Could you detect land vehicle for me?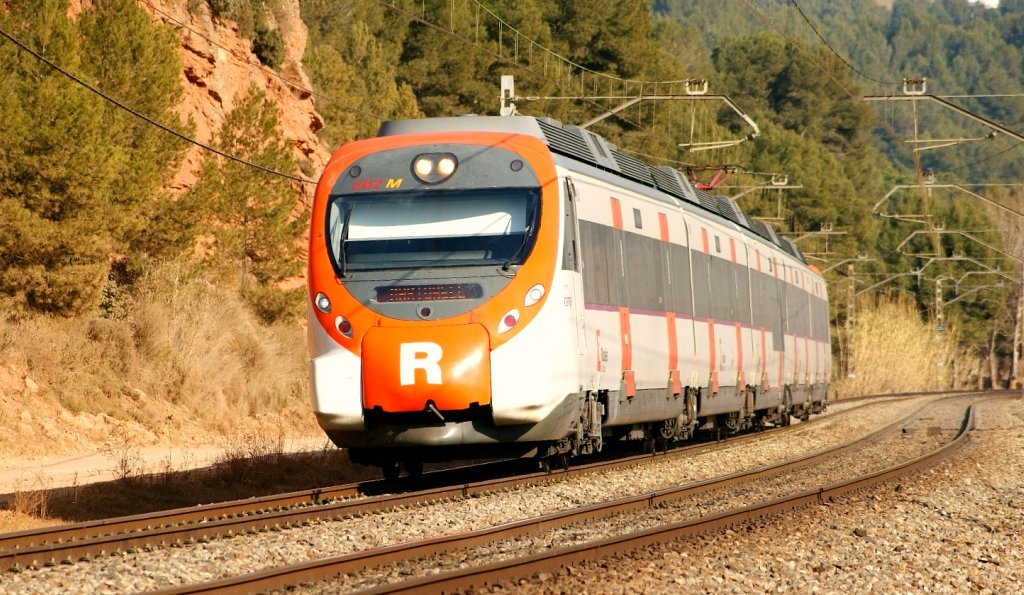
Detection result: x1=300, y1=114, x2=840, y2=470.
